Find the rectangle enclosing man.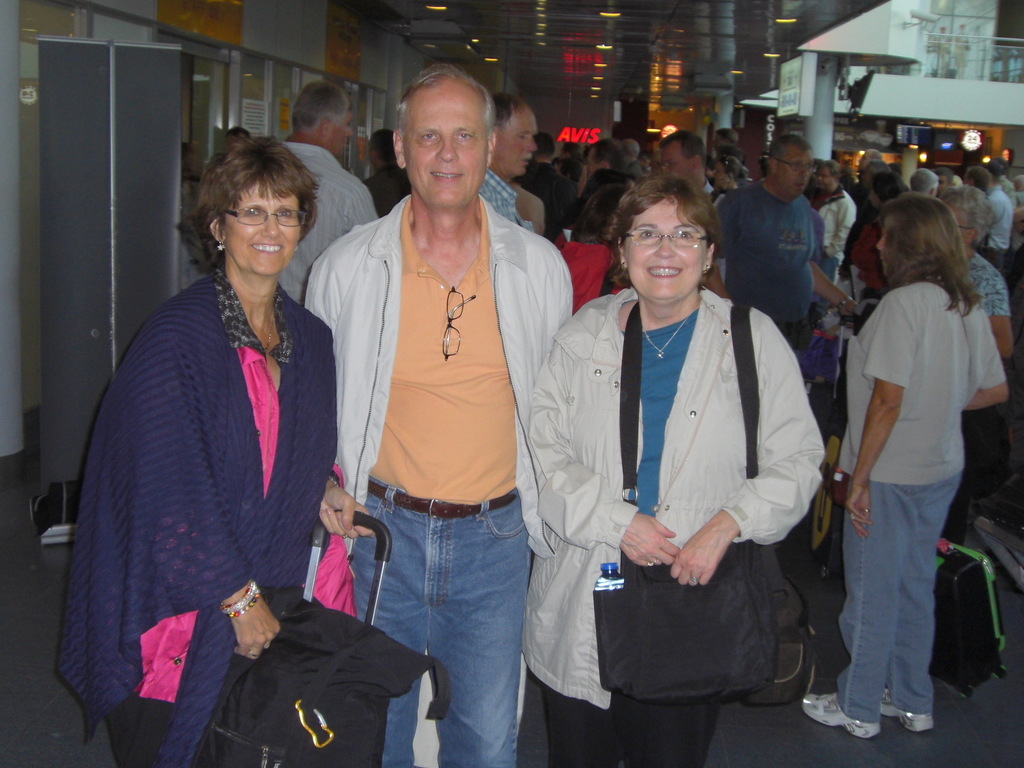
{"left": 728, "top": 149, "right": 860, "bottom": 332}.
